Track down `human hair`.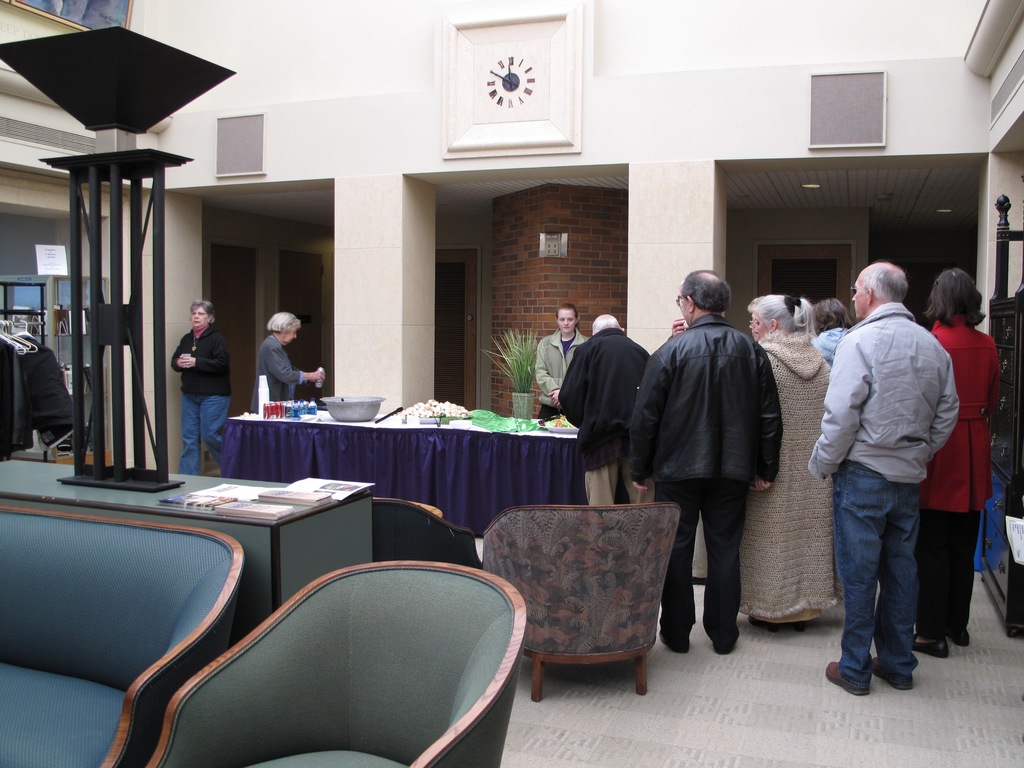
Tracked to locate(812, 295, 853, 339).
